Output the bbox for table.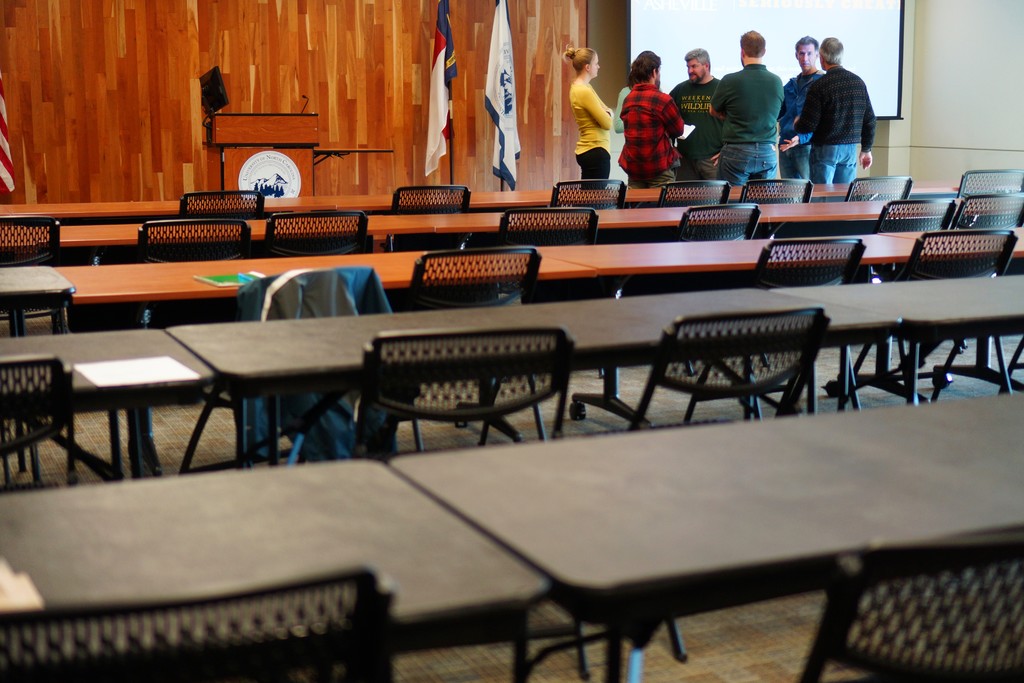
Rect(166, 277, 924, 468).
